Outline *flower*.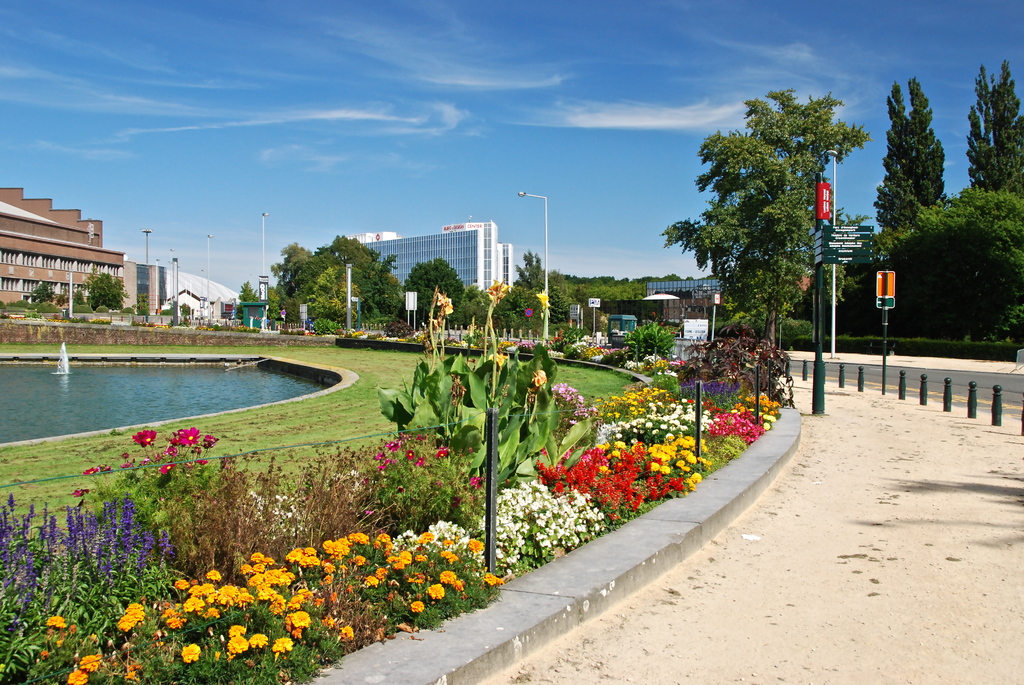
Outline: <region>131, 424, 156, 448</region>.
